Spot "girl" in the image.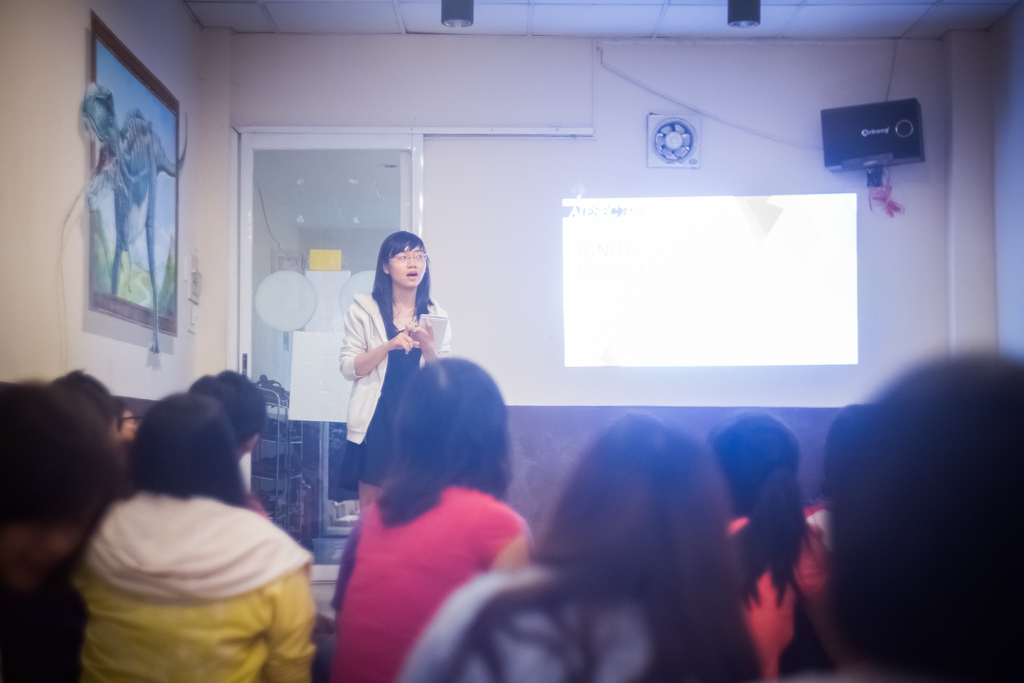
"girl" found at x1=340, y1=233, x2=447, y2=486.
